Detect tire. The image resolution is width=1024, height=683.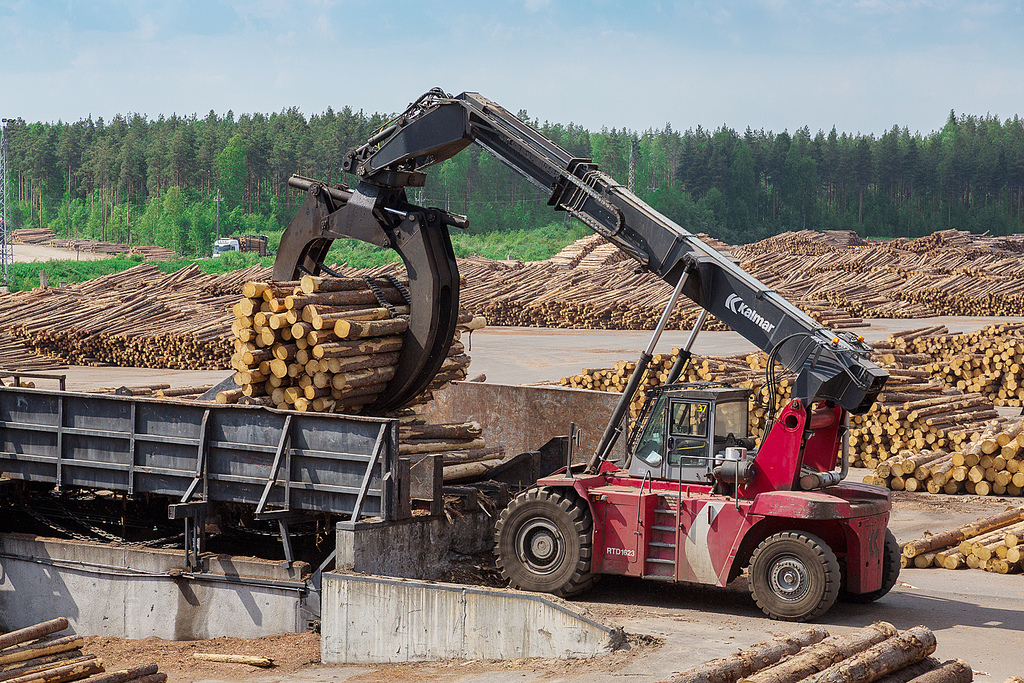
[left=489, top=486, right=595, bottom=598].
